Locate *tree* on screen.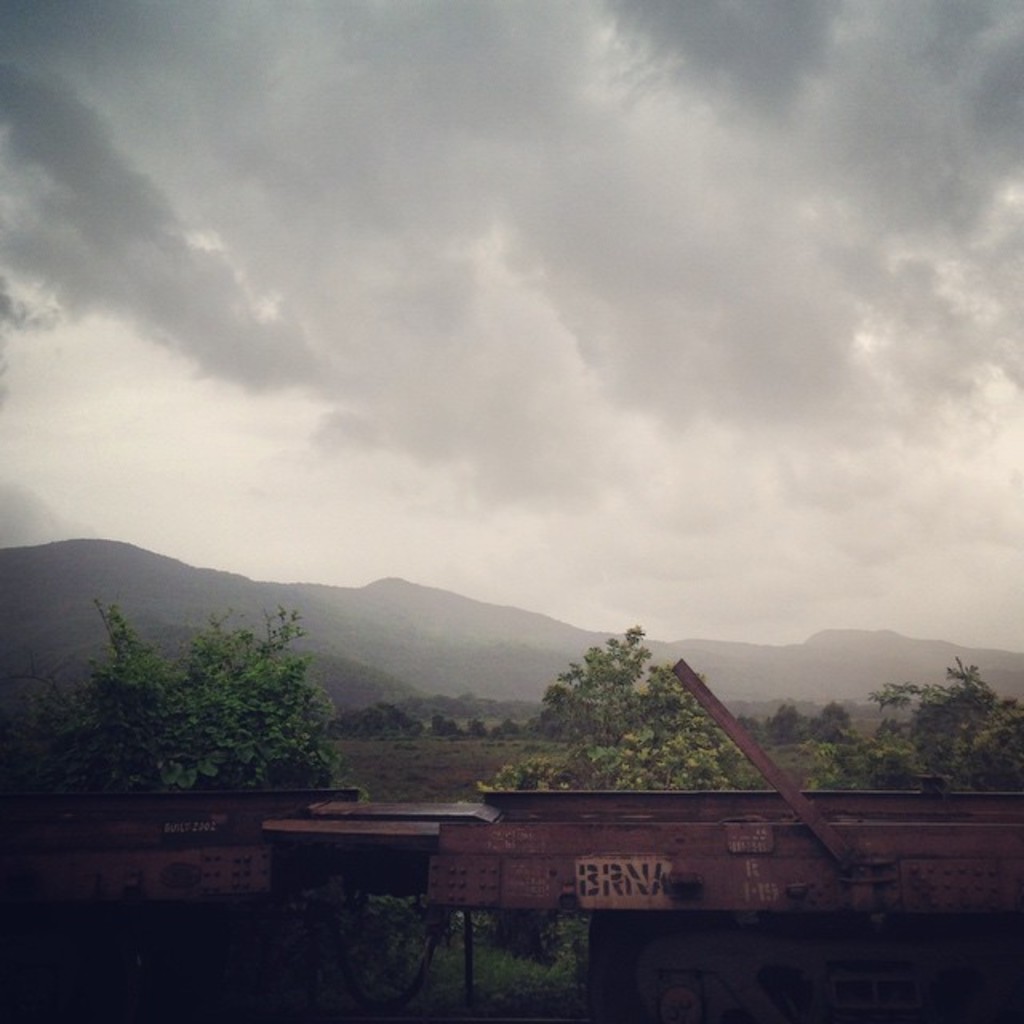
On screen at crop(790, 650, 1022, 803).
